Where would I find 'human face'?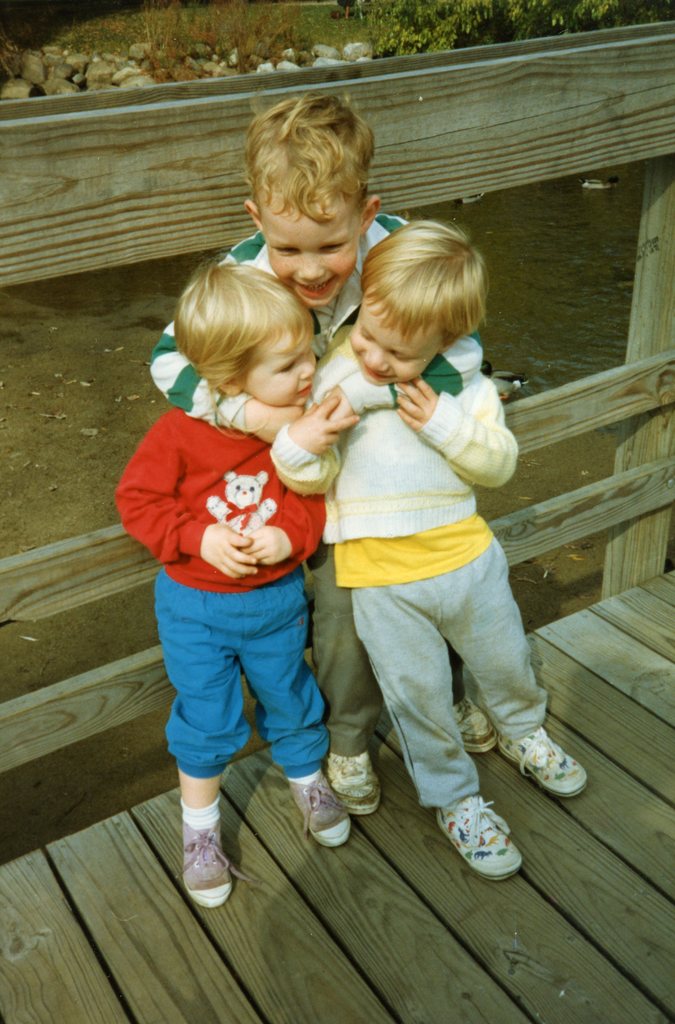
At 351 303 438 389.
